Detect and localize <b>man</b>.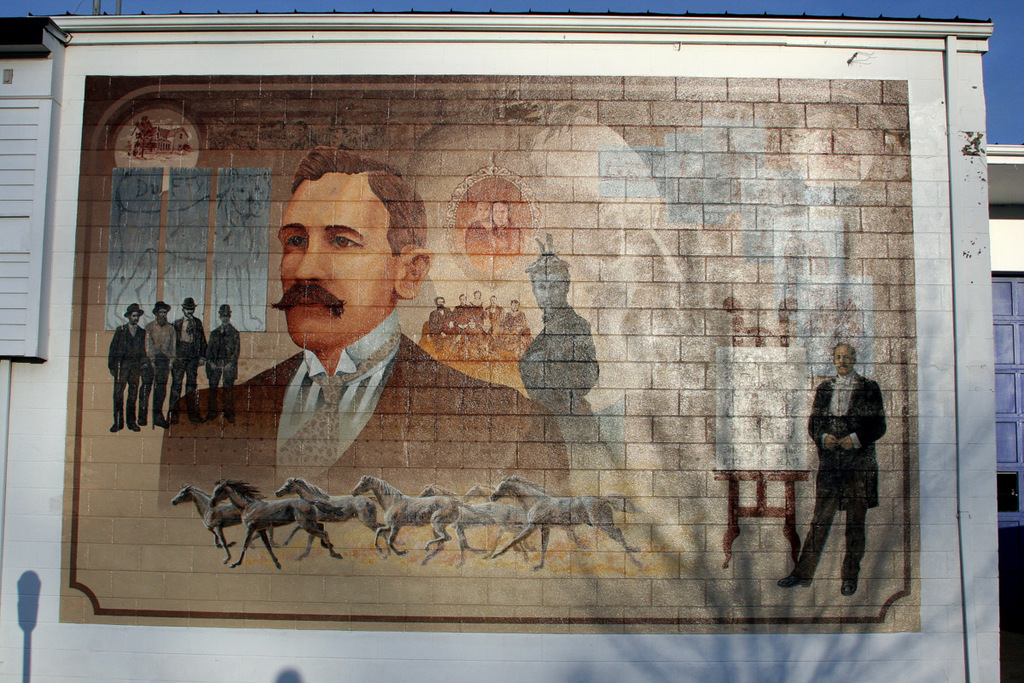
Localized at 205:304:243:424.
